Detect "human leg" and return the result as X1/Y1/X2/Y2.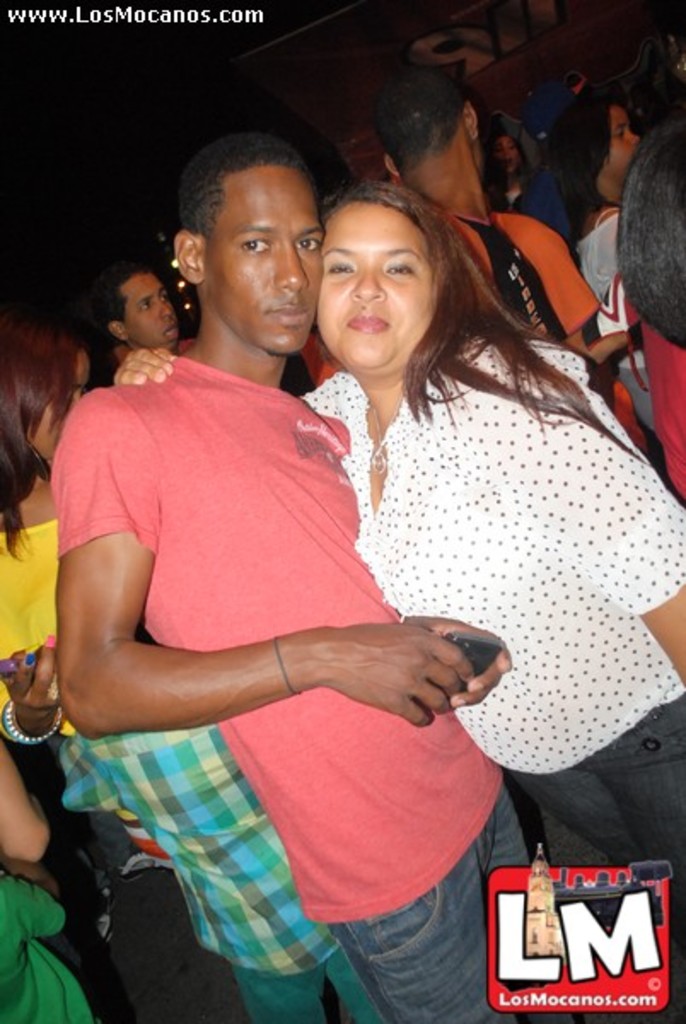
457/759/546/1022.
